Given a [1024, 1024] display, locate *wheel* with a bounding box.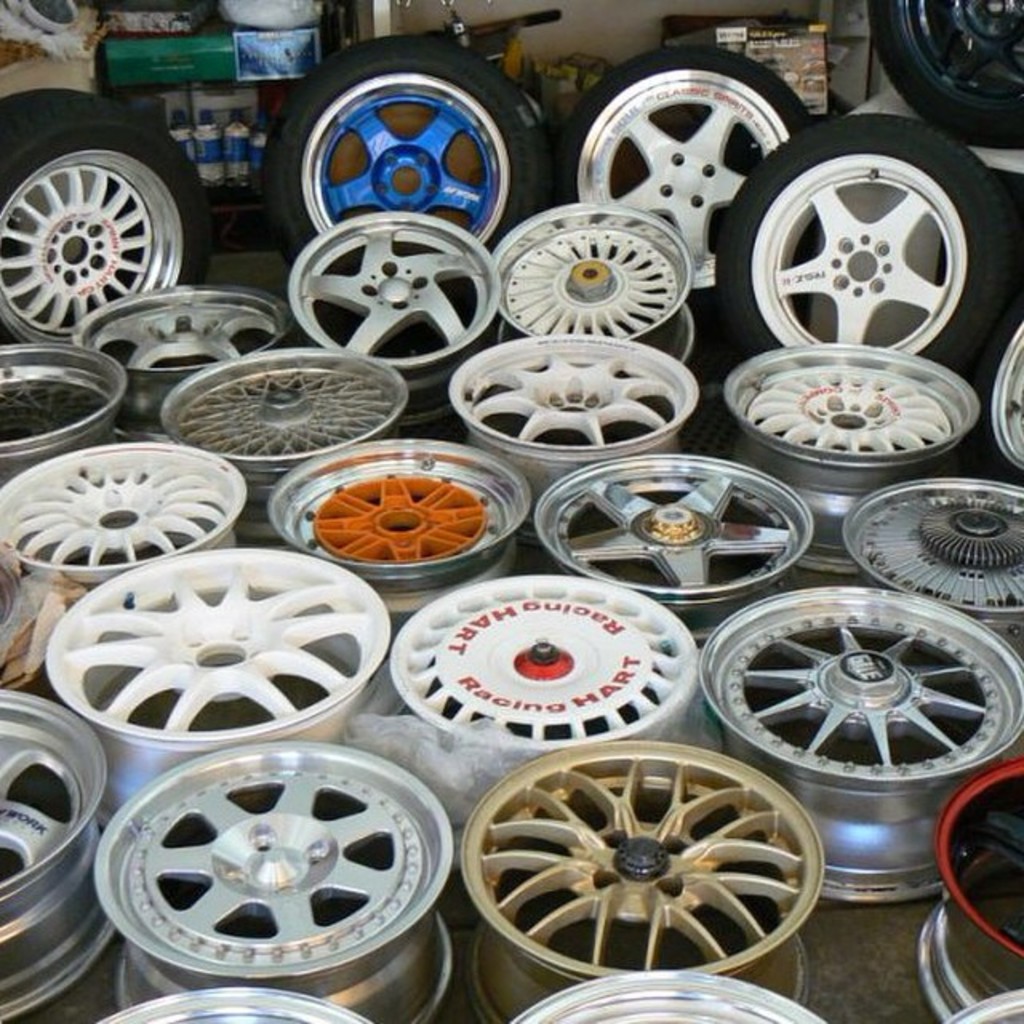
Located: [x1=282, y1=208, x2=502, y2=432].
